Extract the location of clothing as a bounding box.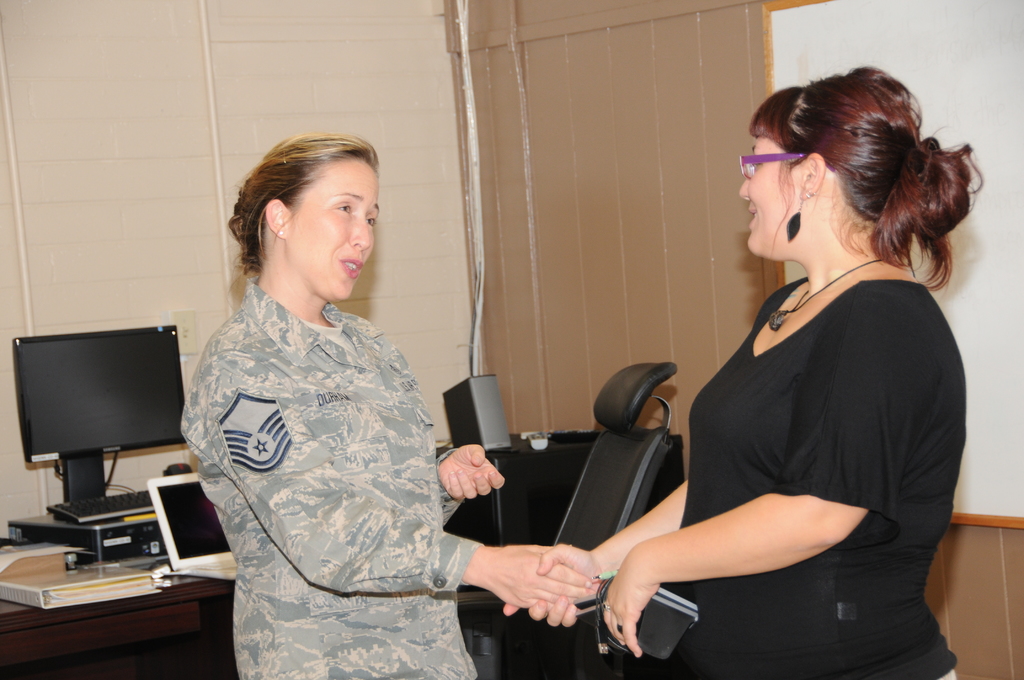
crop(182, 276, 497, 679).
